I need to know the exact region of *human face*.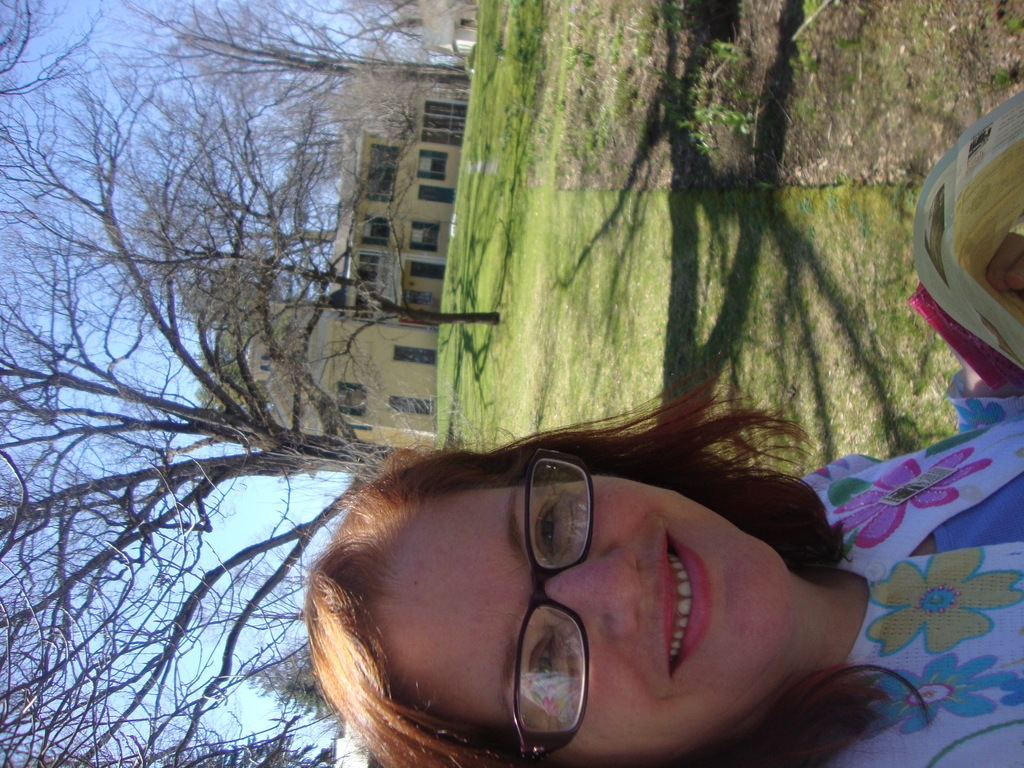
Region: <box>358,477,799,758</box>.
